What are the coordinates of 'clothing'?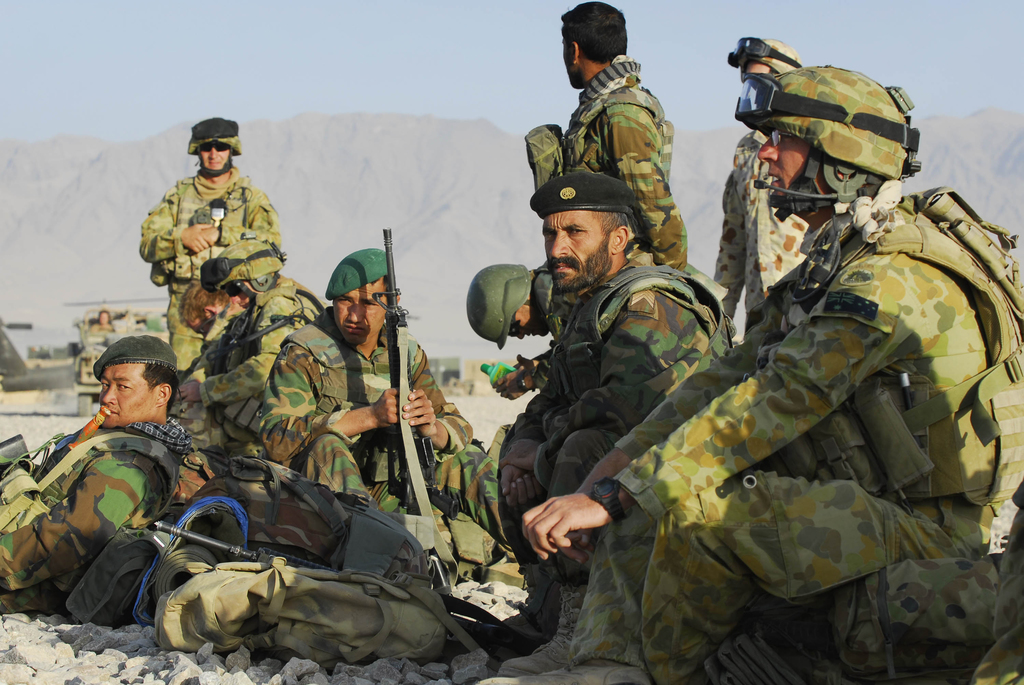
bbox=(0, 414, 173, 616).
